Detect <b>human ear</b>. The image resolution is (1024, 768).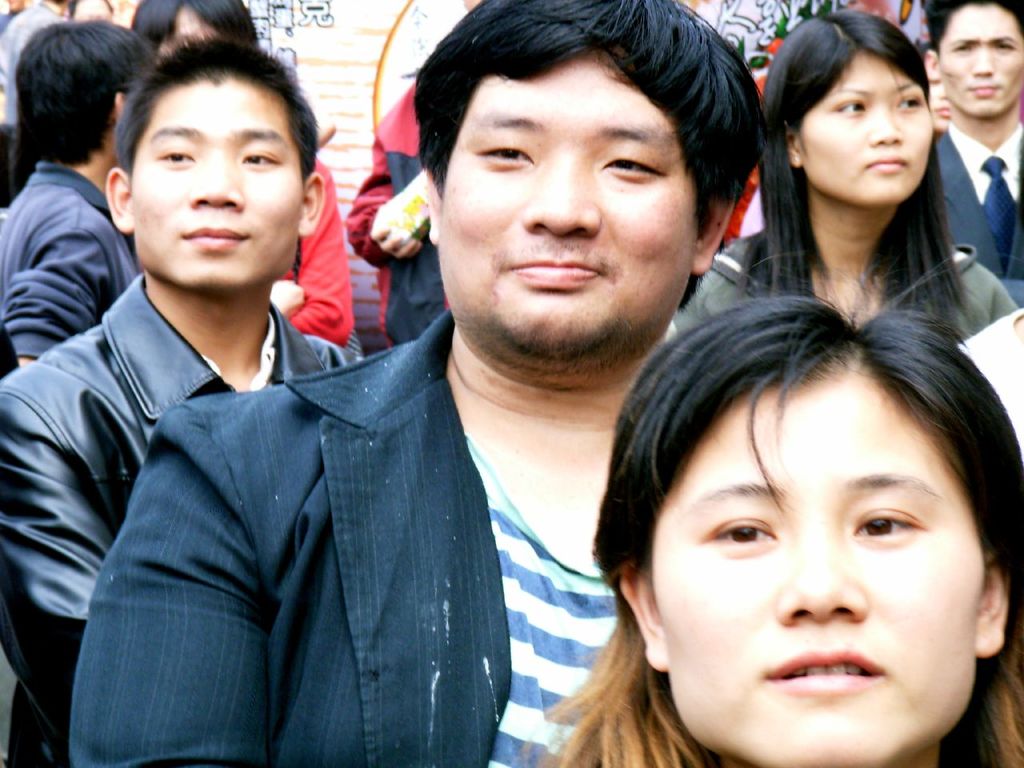
crop(298, 176, 323, 234).
